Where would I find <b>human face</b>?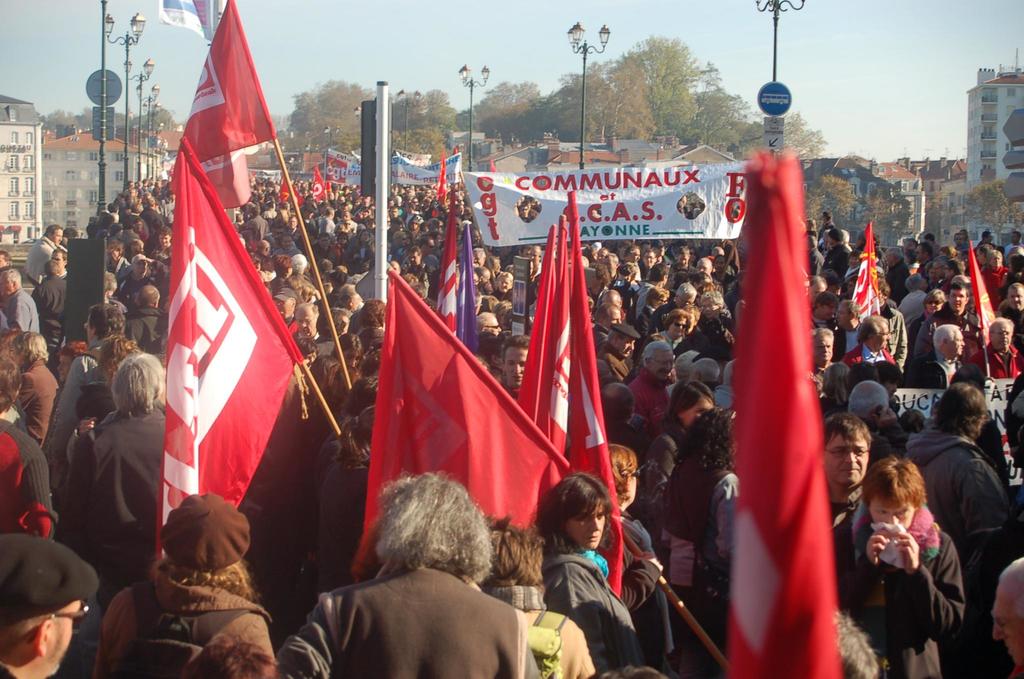
At [x1=975, y1=249, x2=988, y2=268].
